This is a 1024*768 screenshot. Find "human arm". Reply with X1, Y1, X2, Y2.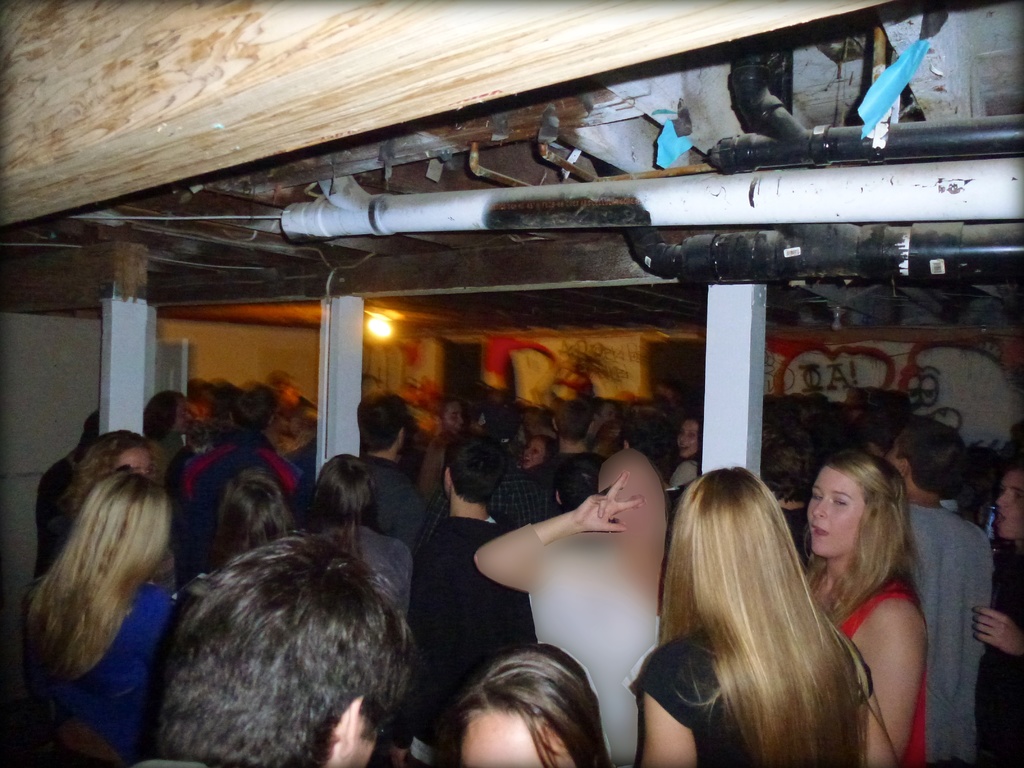
387, 490, 428, 547.
